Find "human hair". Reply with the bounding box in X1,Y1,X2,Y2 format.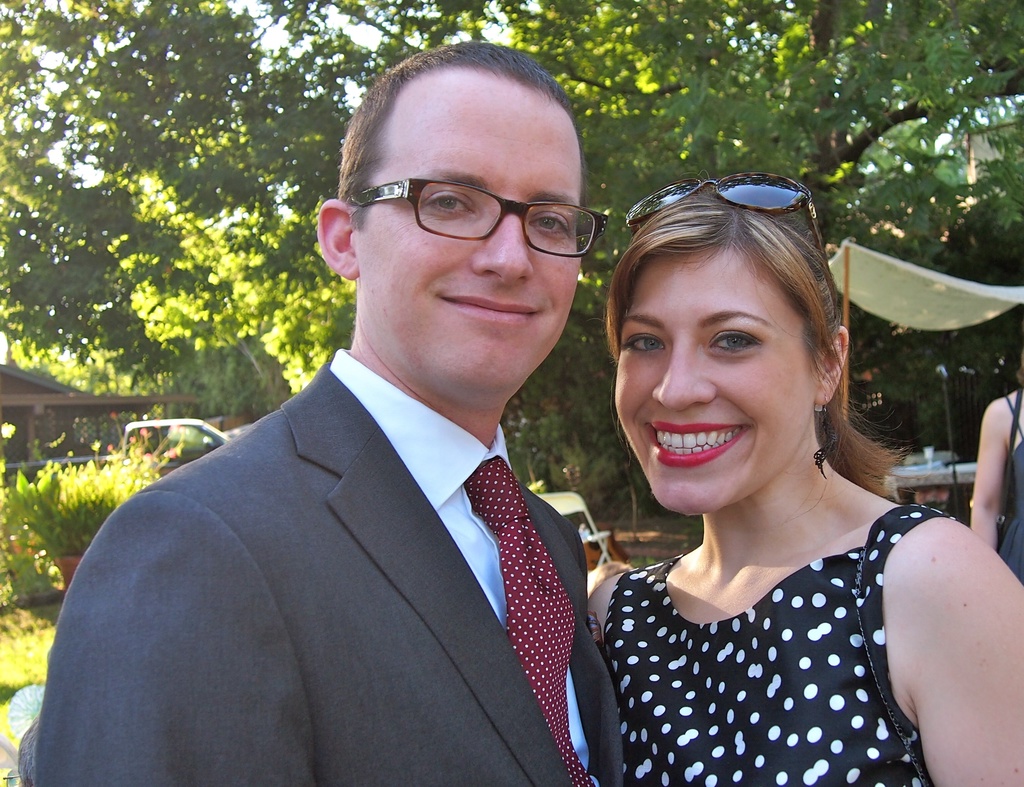
332,42,602,248.
